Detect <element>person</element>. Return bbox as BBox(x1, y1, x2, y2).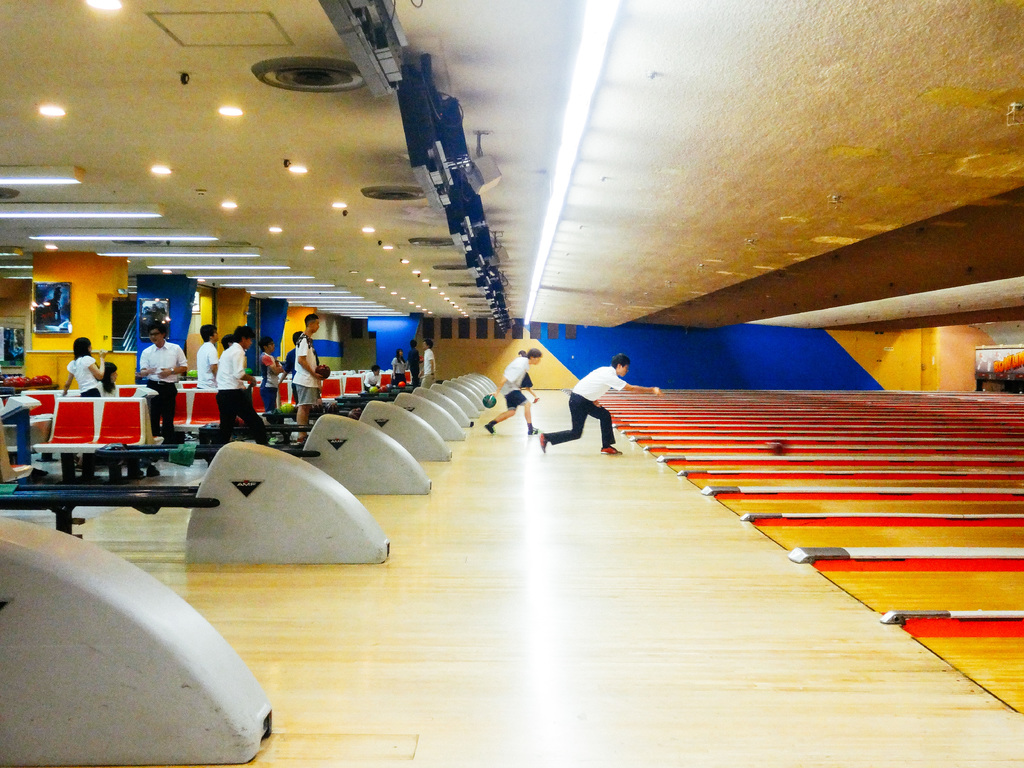
BBox(518, 348, 540, 404).
